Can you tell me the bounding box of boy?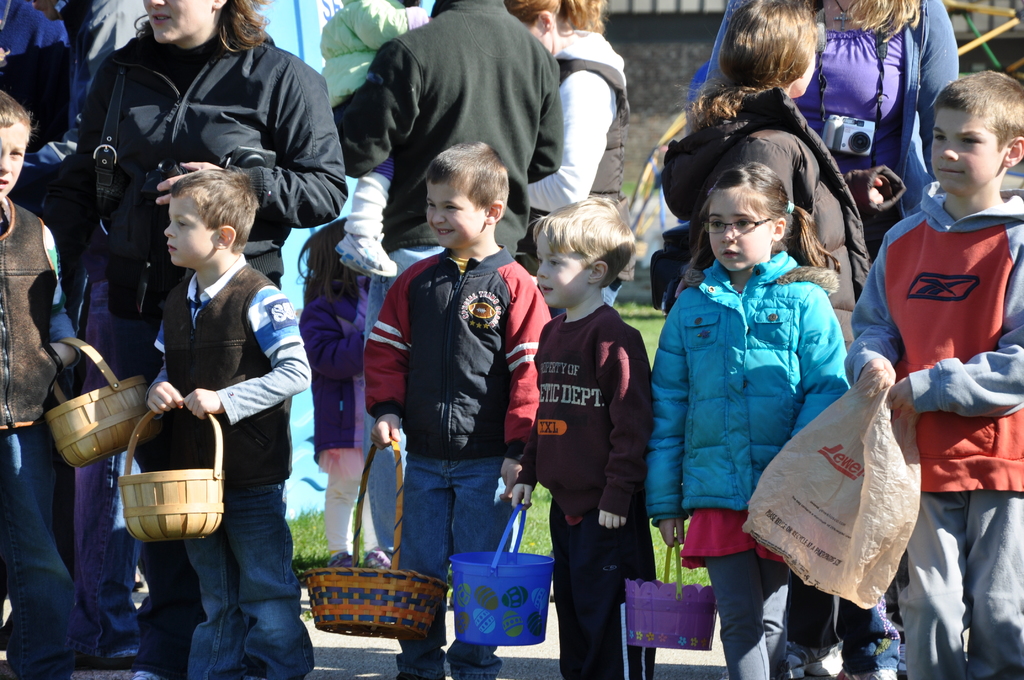
<bbox>513, 198, 655, 679</bbox>.
